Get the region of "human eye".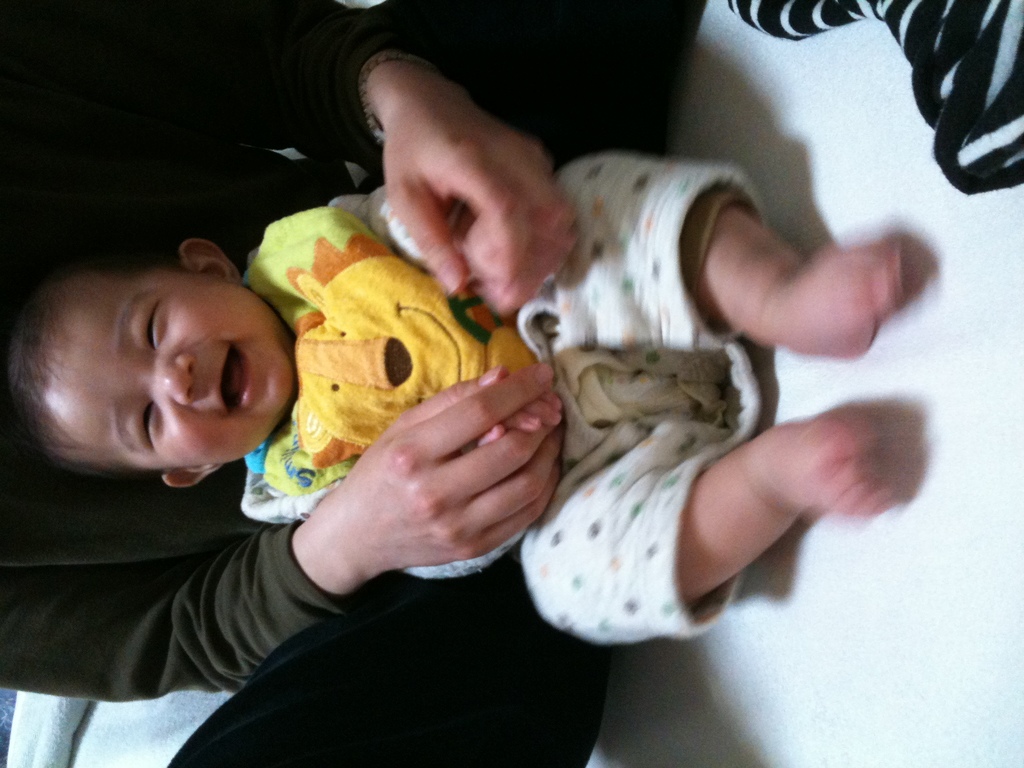
(x1=133, y1=285, x2=165, y2=355).
